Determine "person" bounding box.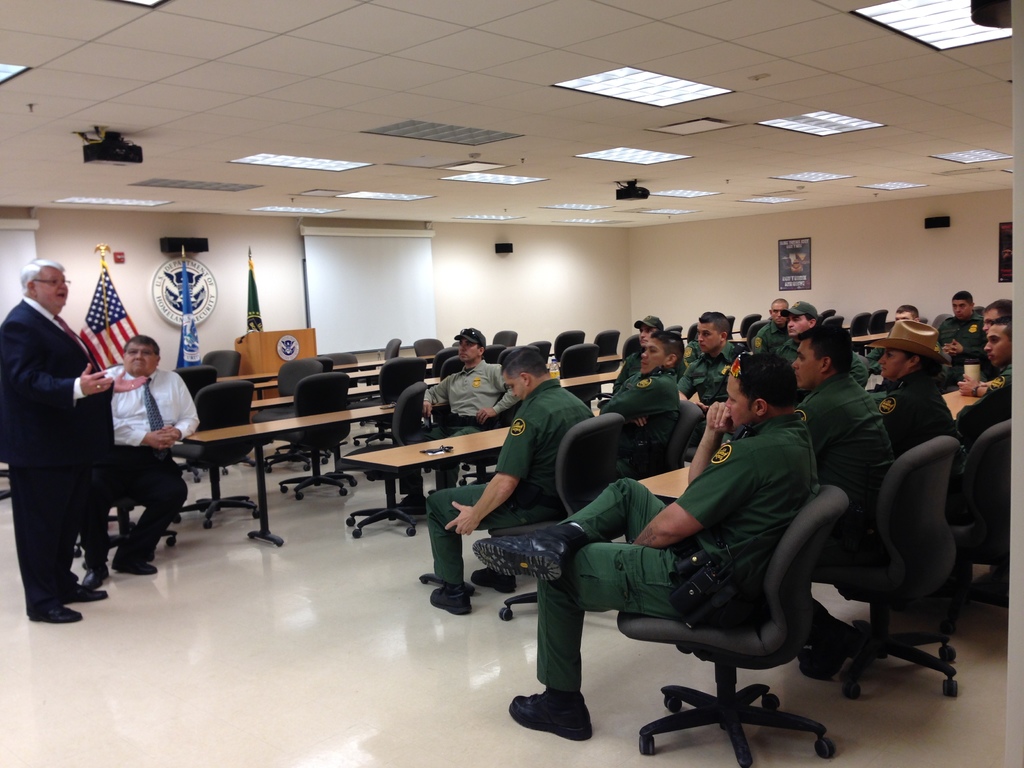
Determined: pyautogui.locateOnScreen(951, 317, 1005, 456).
